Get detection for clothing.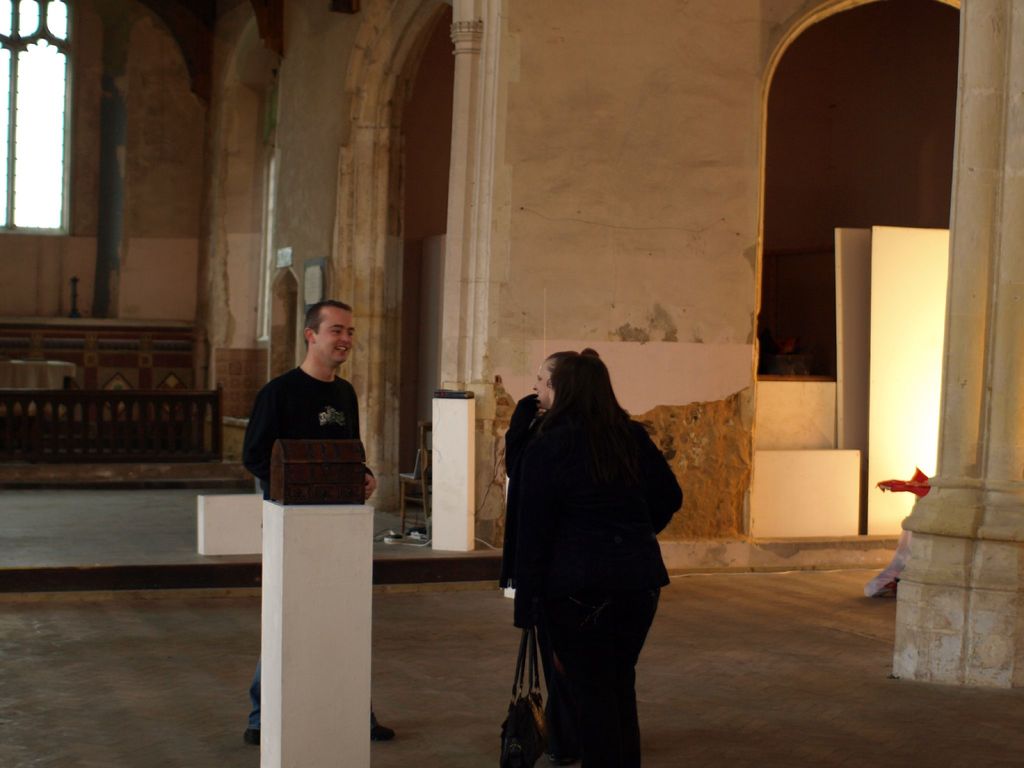
Detection: (504,413,689,767).
